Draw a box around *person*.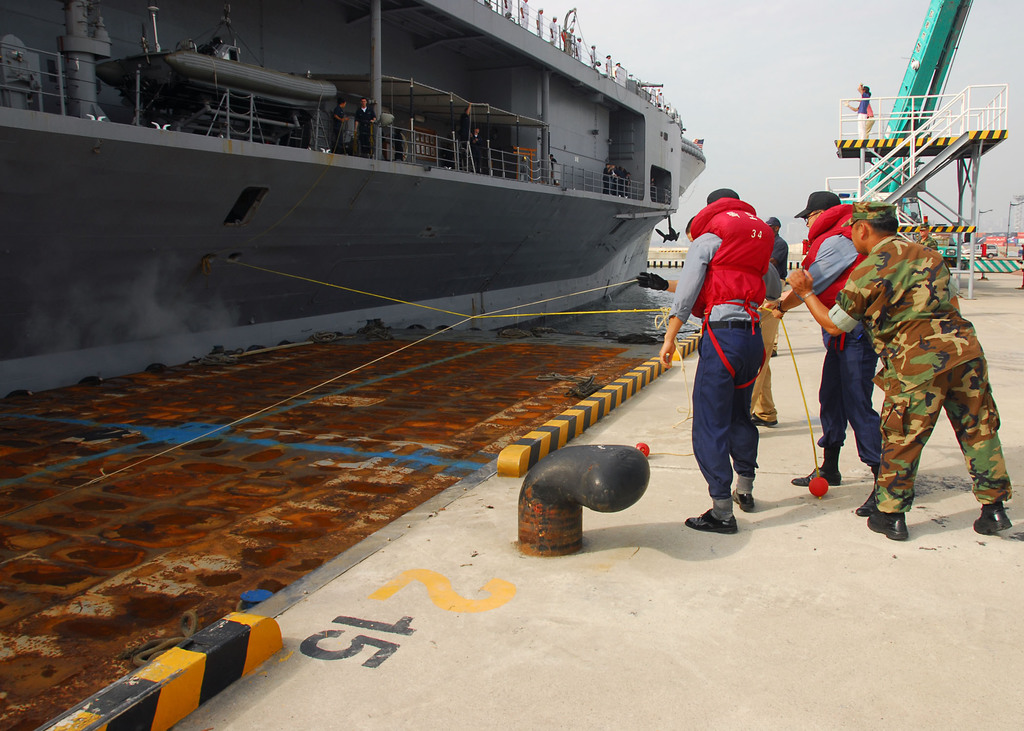
(518,0,531,29).
